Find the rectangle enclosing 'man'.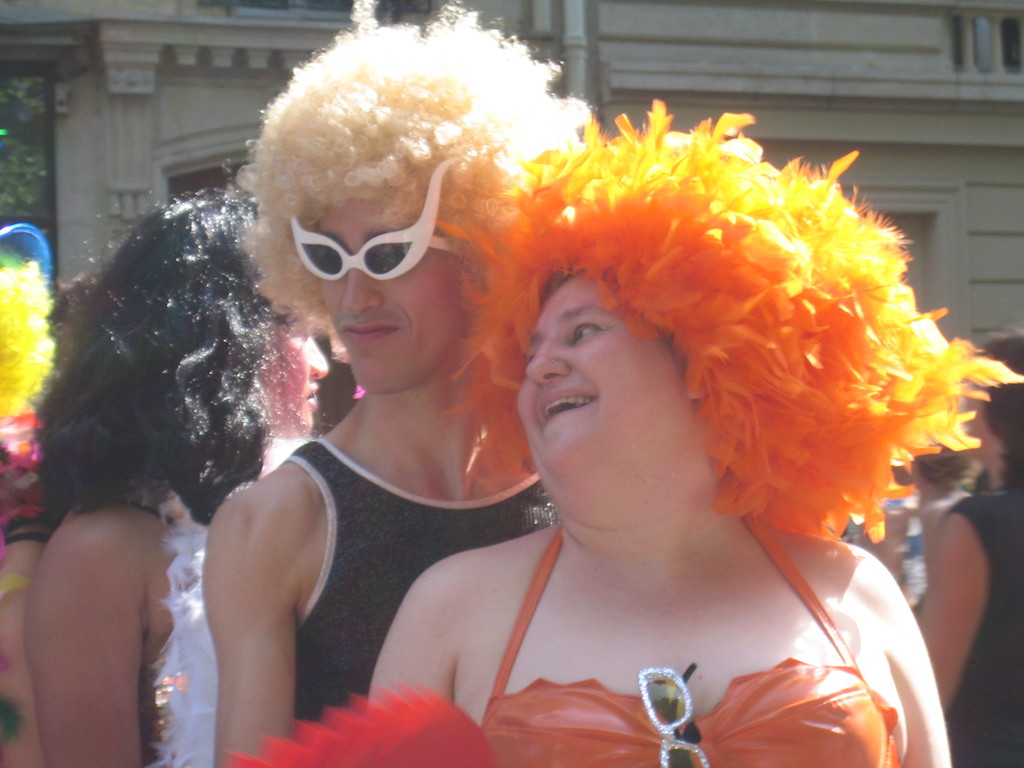
bbox(200, 0, 590, 767).
